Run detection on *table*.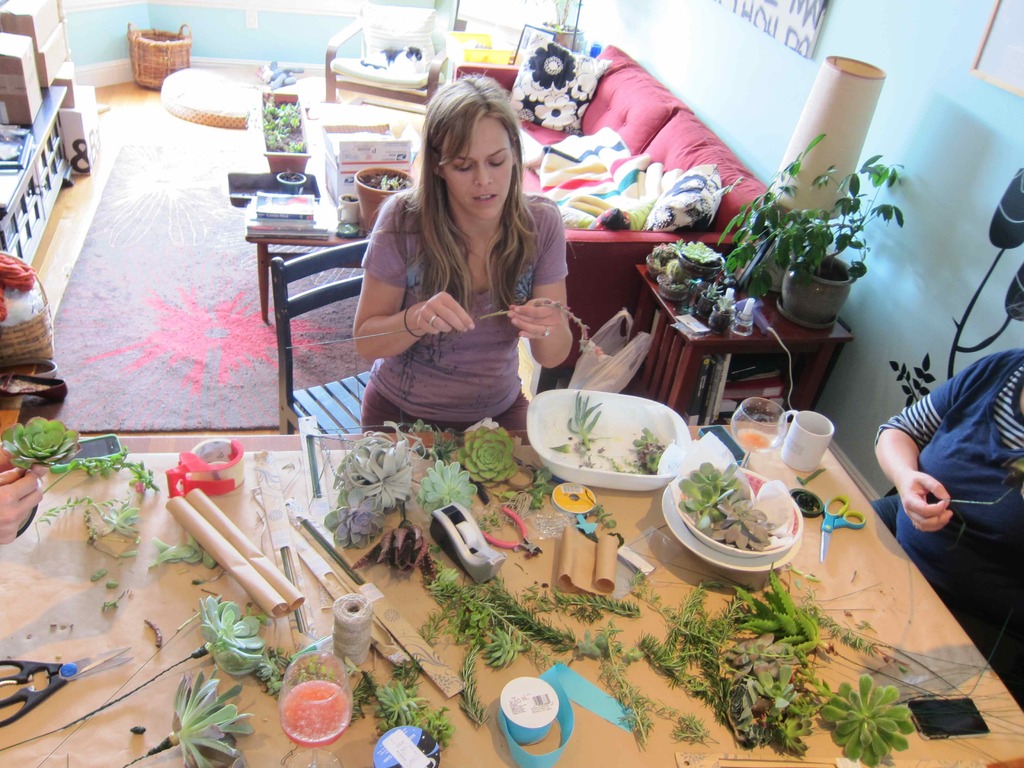
Result: (0, 422, 1023, 767).
